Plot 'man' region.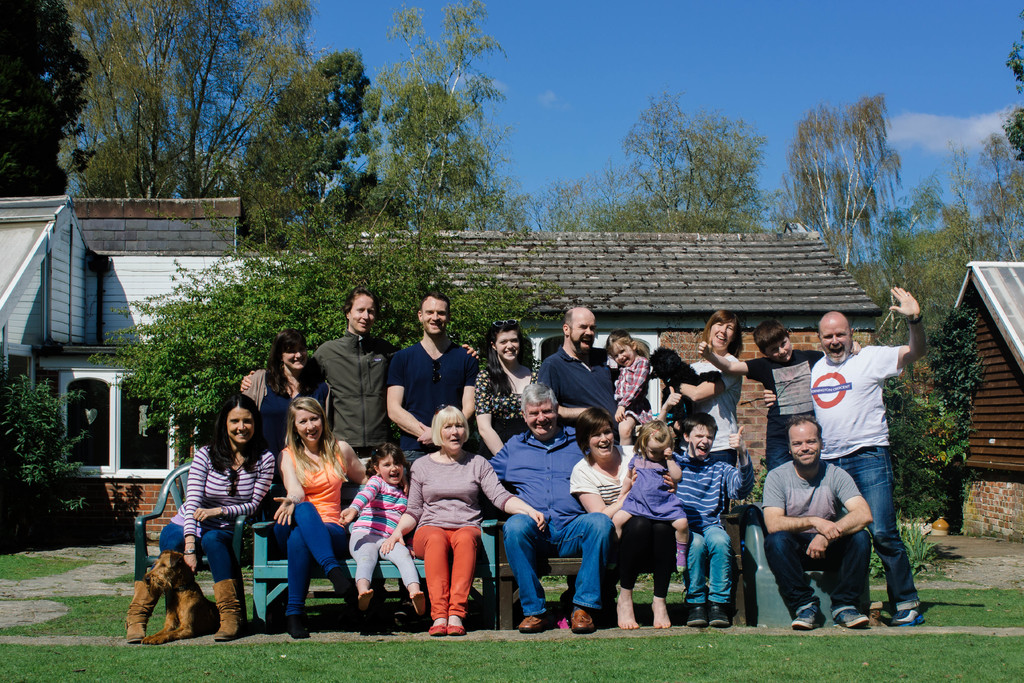
Plotted at region(385, 292, 479, 475).
